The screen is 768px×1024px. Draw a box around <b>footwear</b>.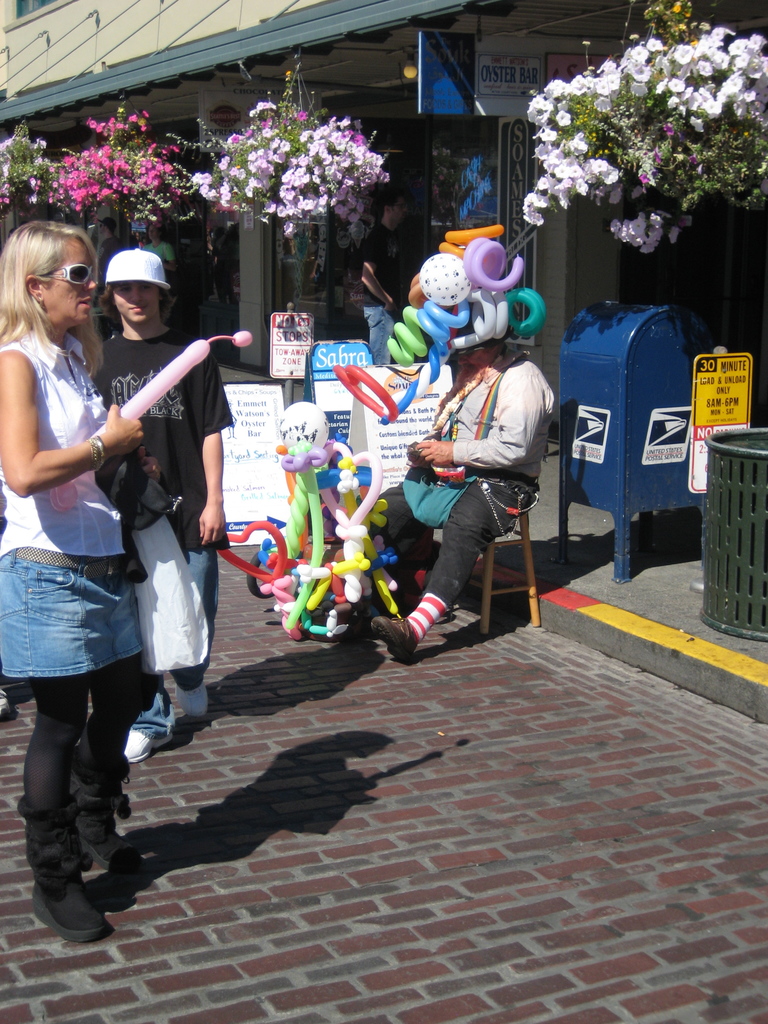
0/687/13/719.
